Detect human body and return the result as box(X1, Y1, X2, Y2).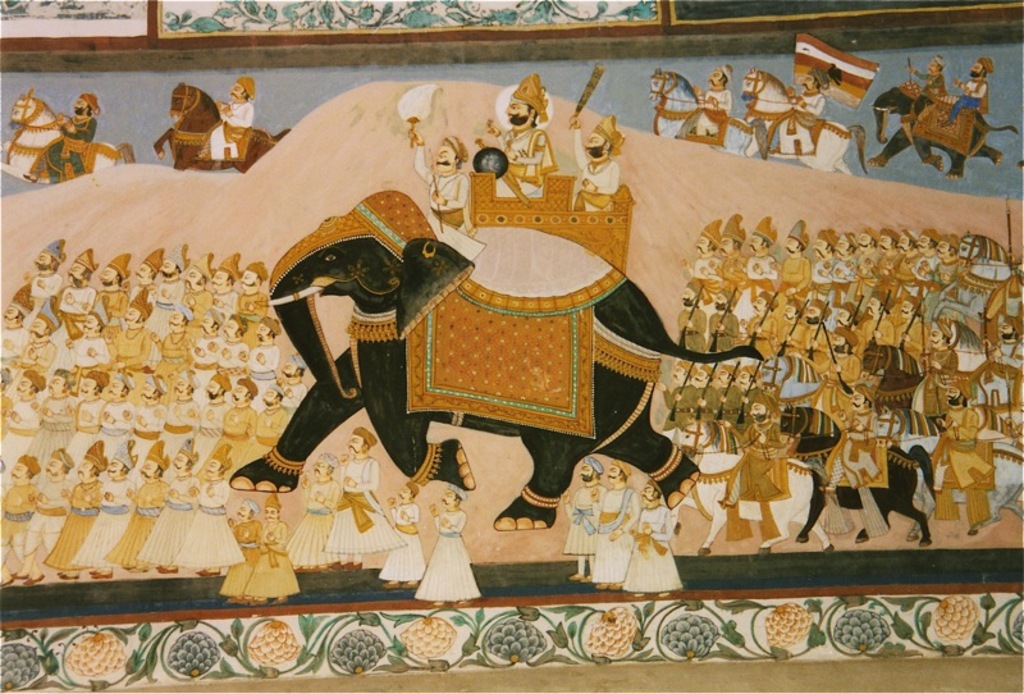
box(628, 479, 680, 589).
